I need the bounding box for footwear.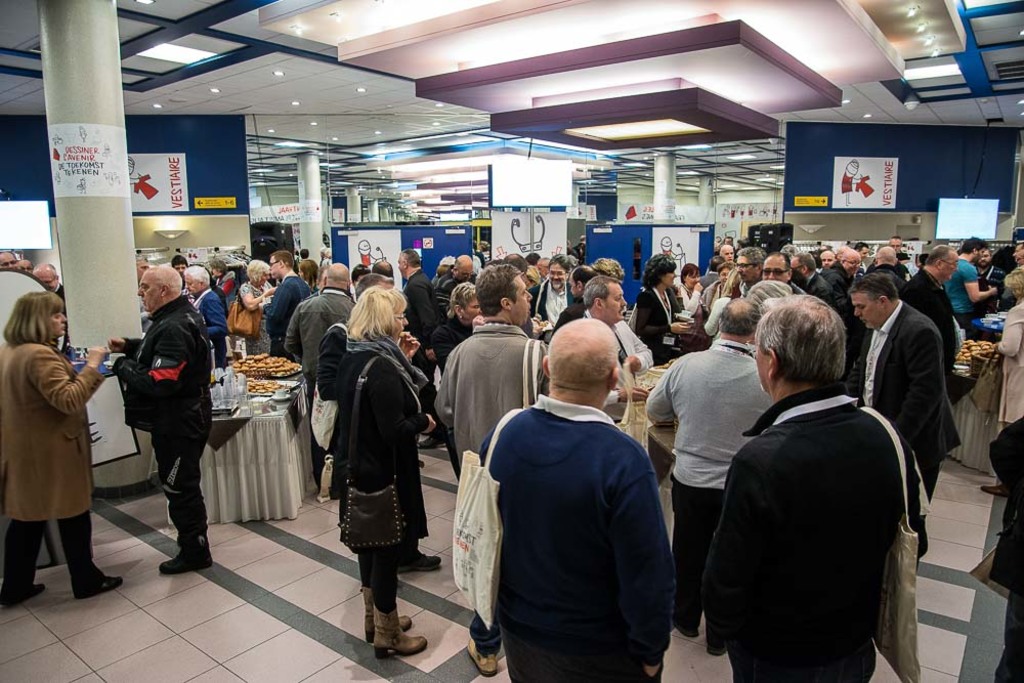
Here it is: <bbox>4, 570, 50, 607</bbox>.
